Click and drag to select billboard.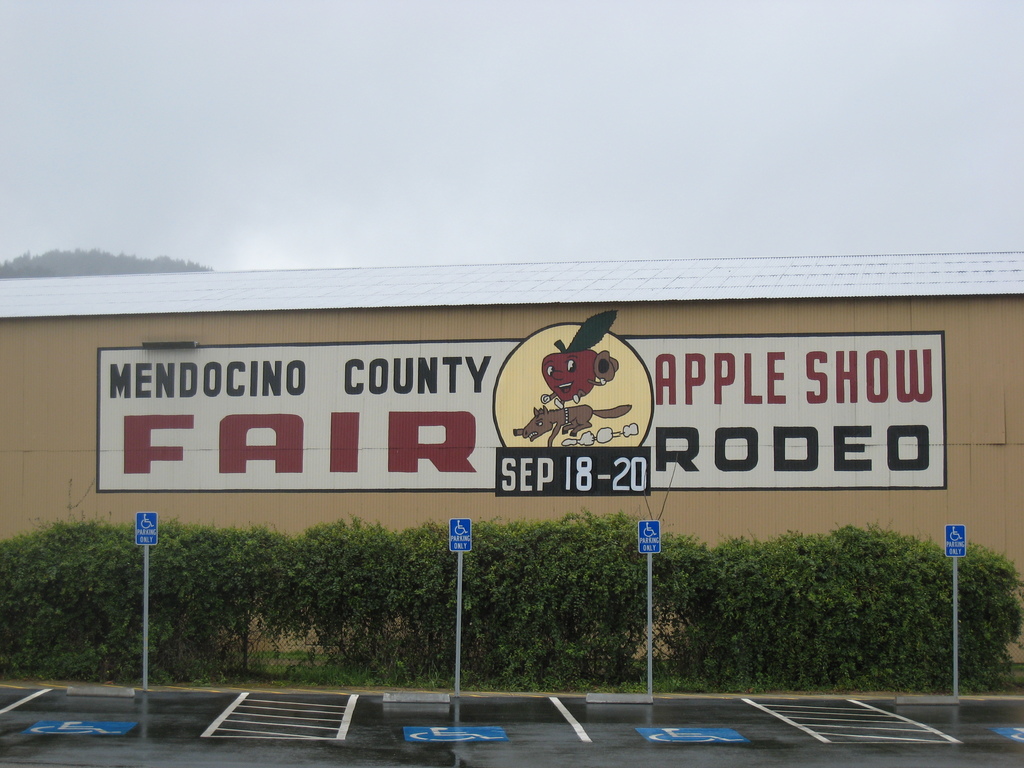
Selection: bbox=[99, 308, 950, 494].
